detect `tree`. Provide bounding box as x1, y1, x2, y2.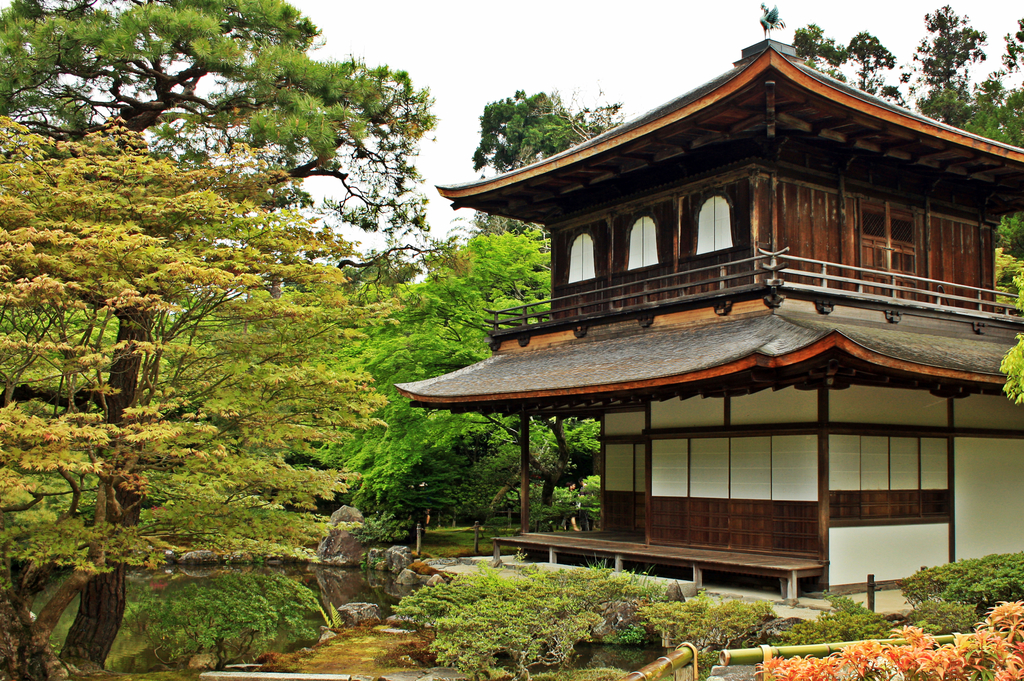
477, 80, 639, 171.
